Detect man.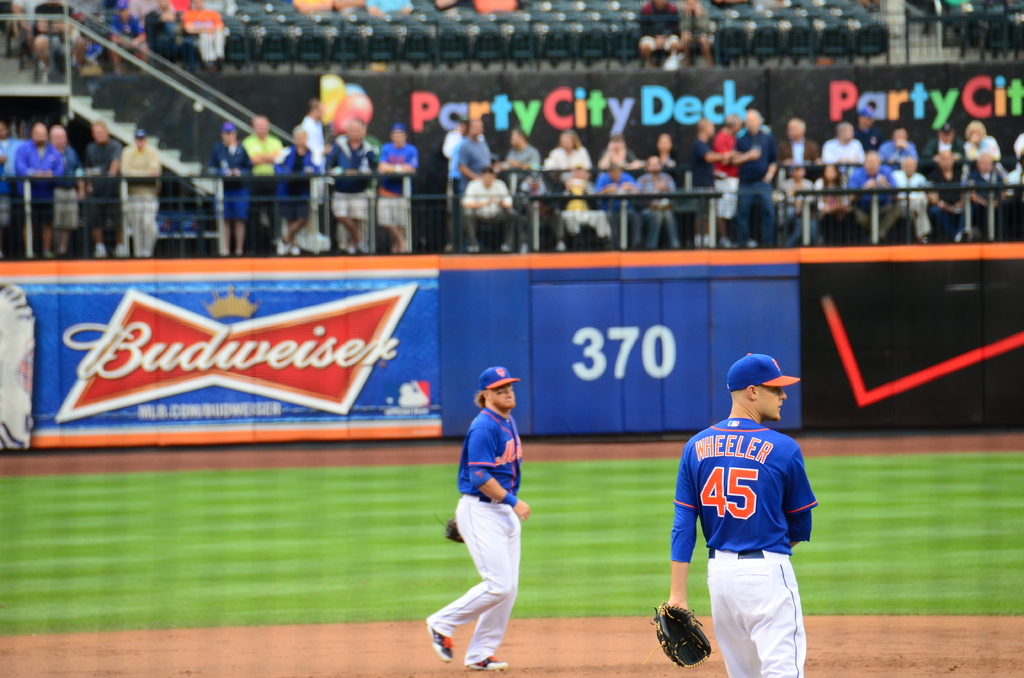
Detected at box=[323, 121, 376, 256].
